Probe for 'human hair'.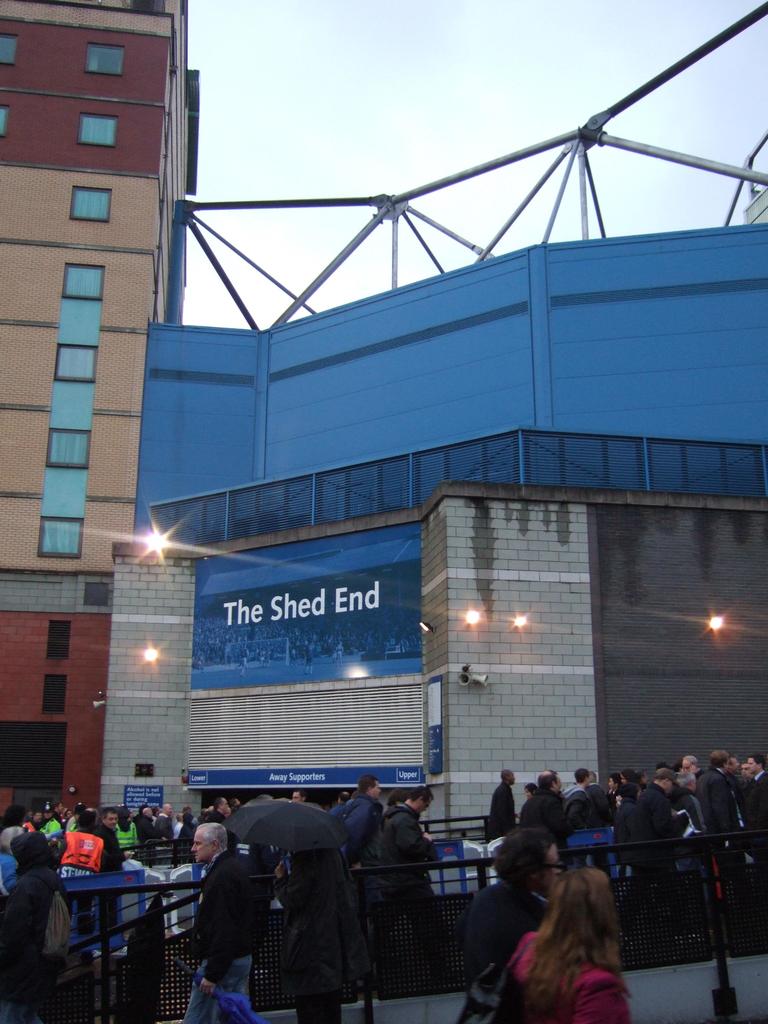
Probe result: [512,876,643,1007].
